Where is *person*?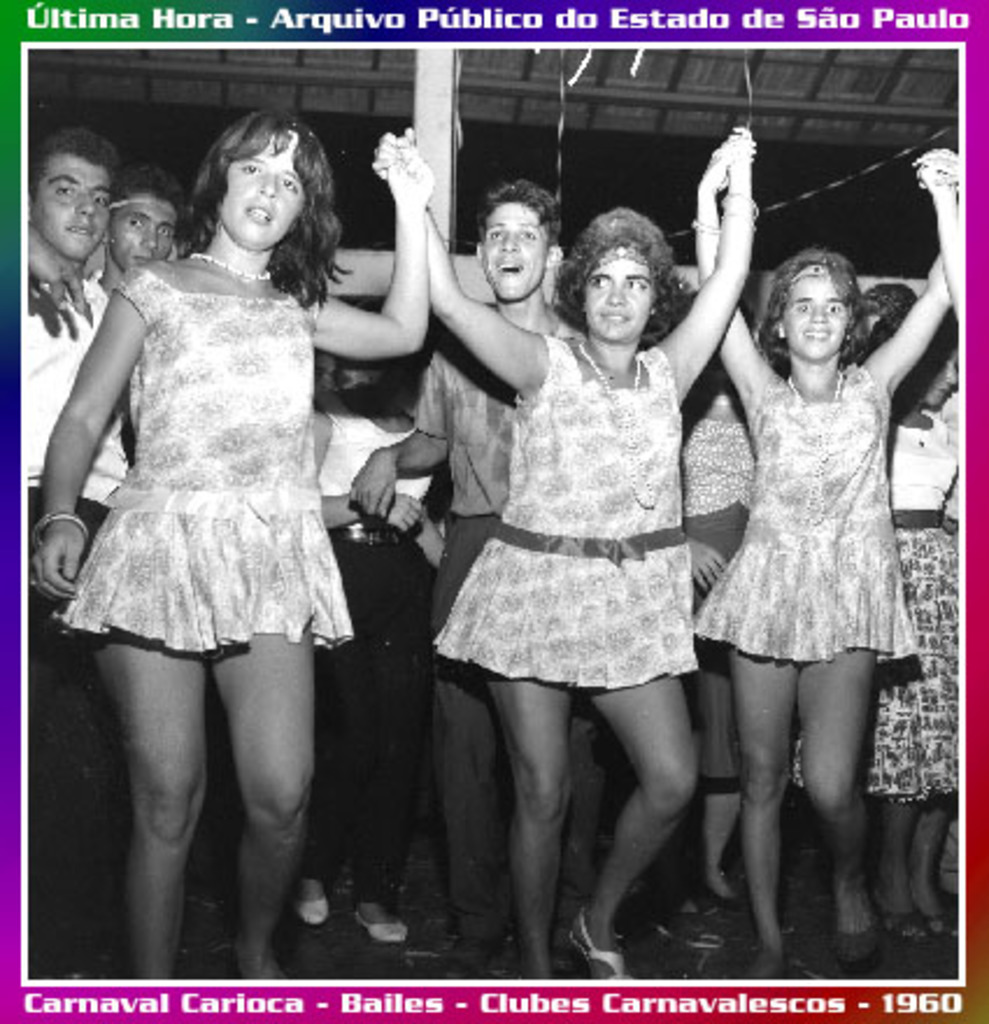
<bbox>365, 121, 752, 975</bbox>.
